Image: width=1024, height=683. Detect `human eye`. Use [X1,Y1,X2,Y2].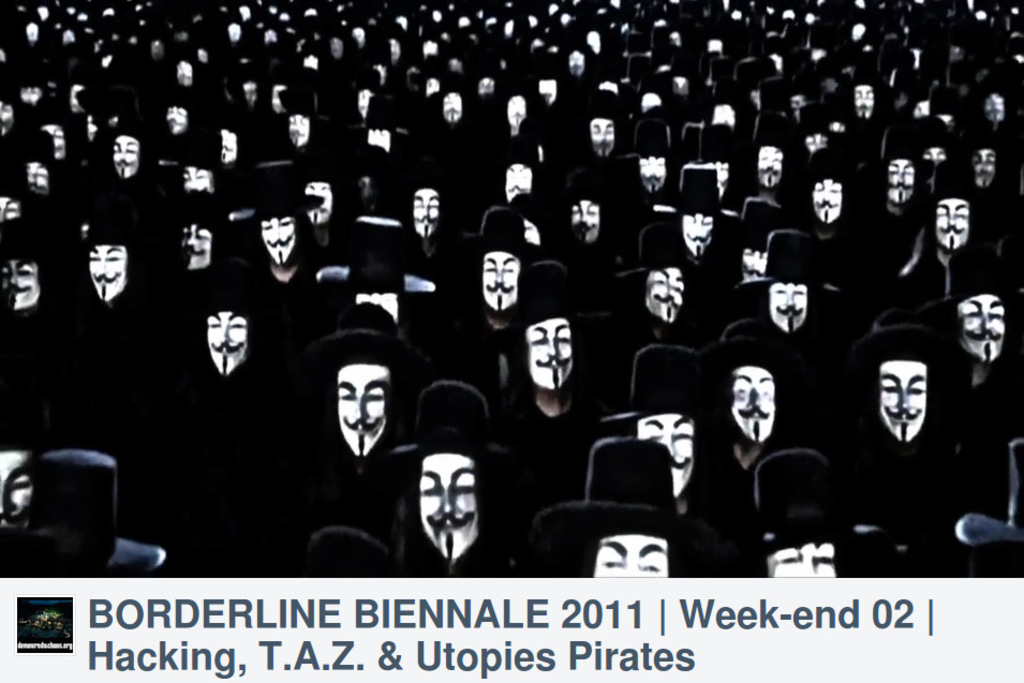
[682,217,694,224].
